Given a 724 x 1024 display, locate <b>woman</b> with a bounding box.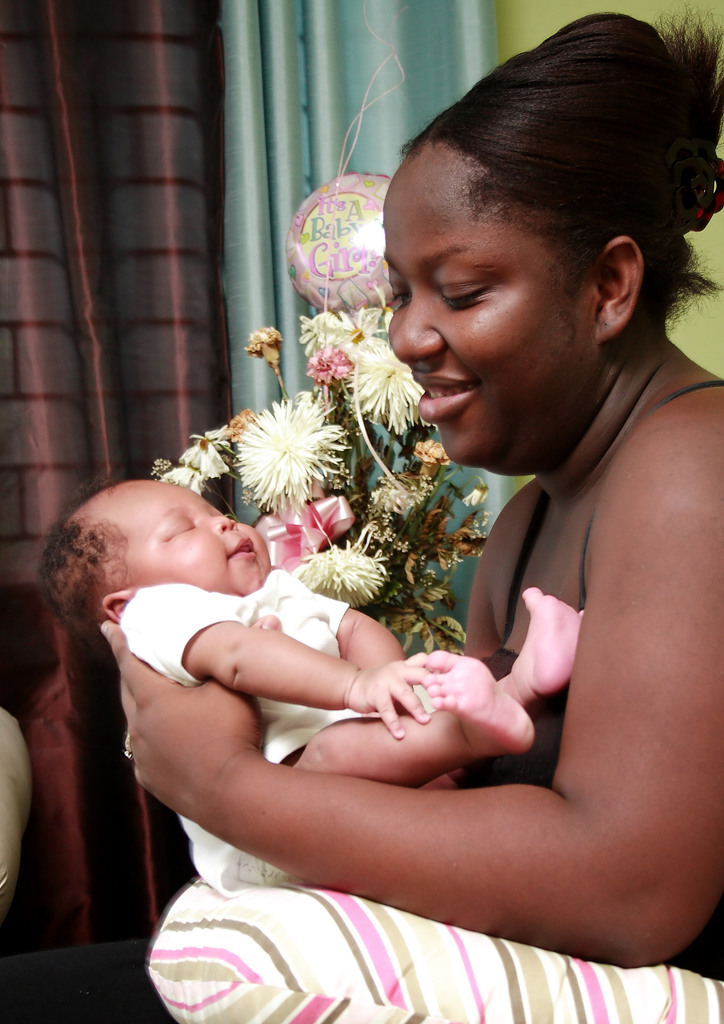
Located: crop(101, 10, 723, 1023).
